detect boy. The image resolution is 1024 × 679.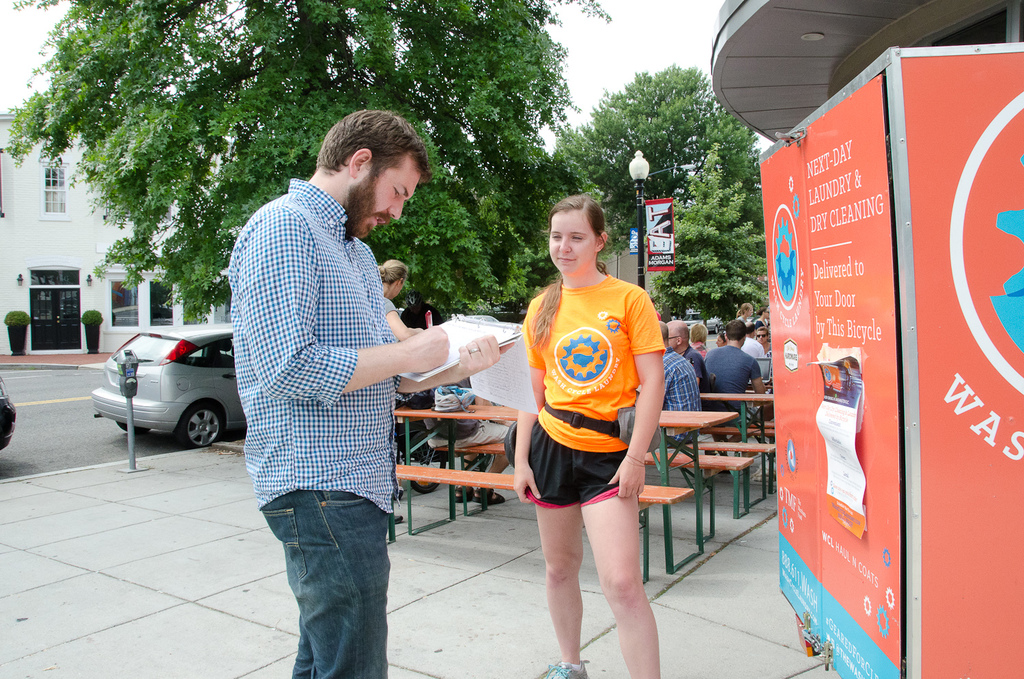
[225, 105, 515, 674].
